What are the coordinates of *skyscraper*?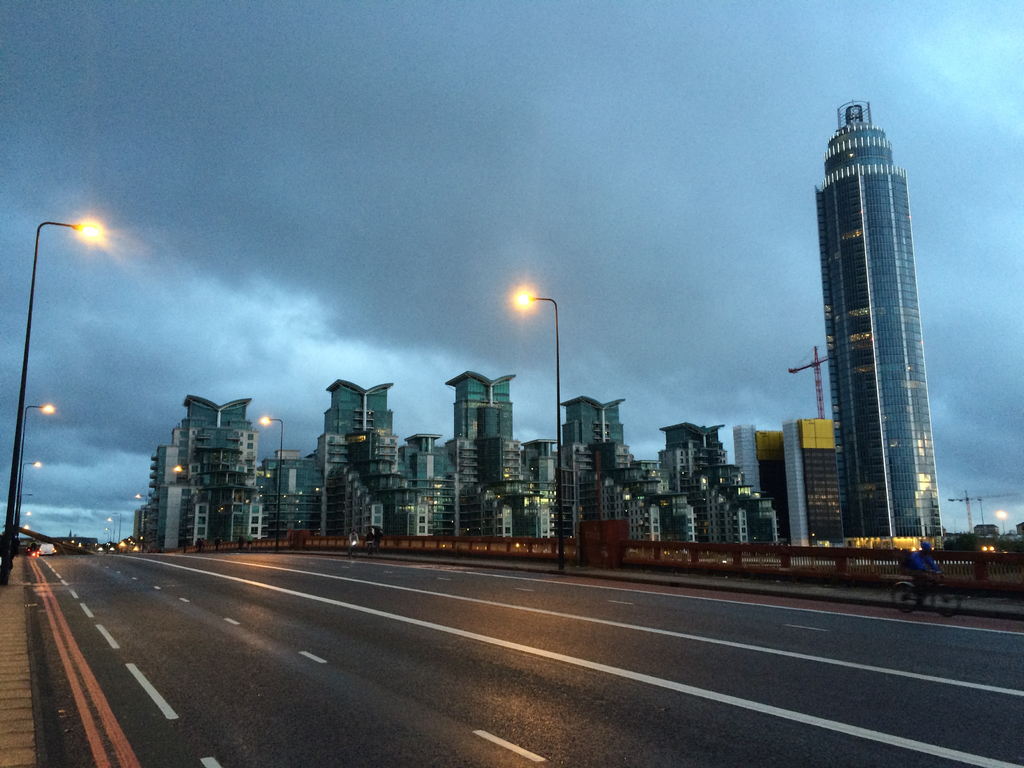
[139,397,262,539].
